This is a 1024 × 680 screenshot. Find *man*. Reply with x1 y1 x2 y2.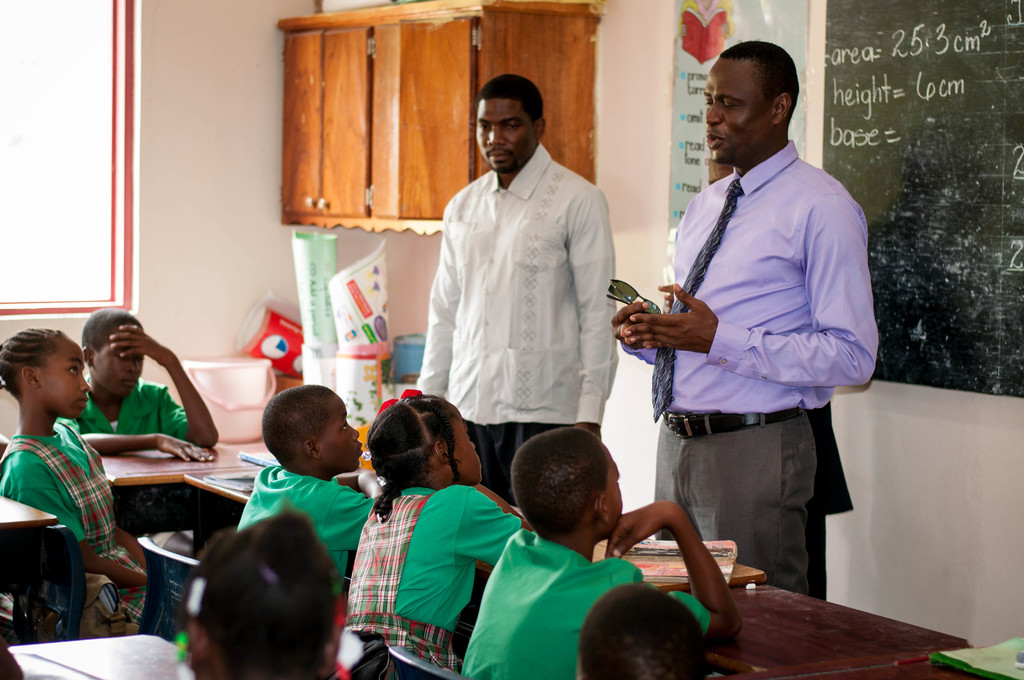
625 35 883 615.
